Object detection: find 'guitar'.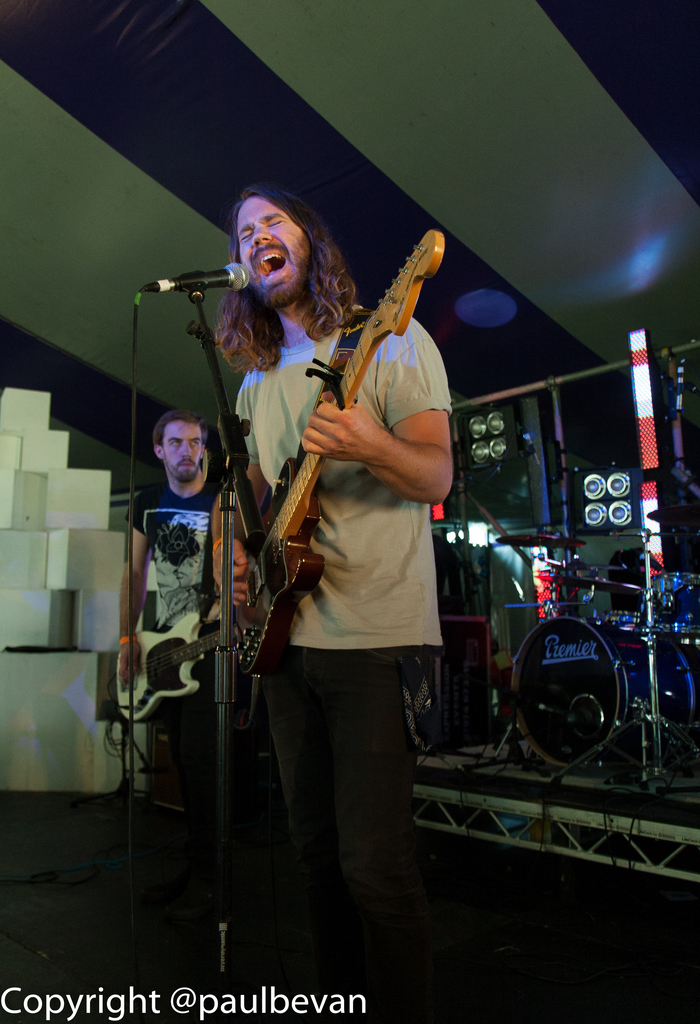
region(94, 581, 241, 742).
